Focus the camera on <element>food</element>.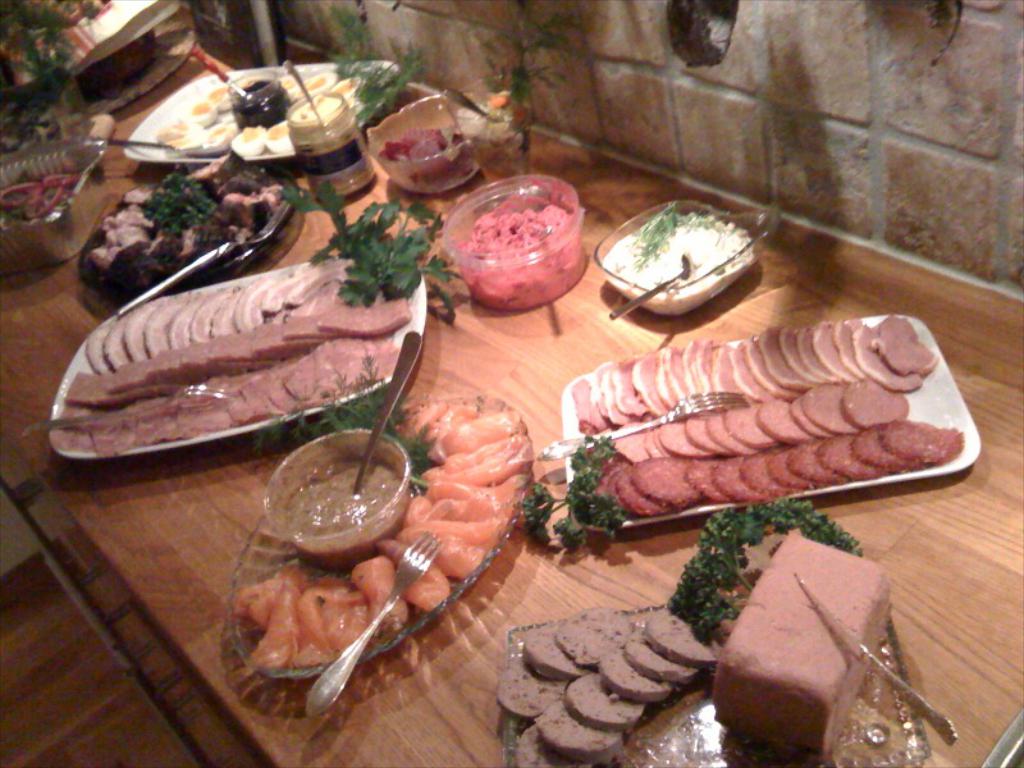
Focus region: (x1=520, y1=625, x2=589, y2=677).
